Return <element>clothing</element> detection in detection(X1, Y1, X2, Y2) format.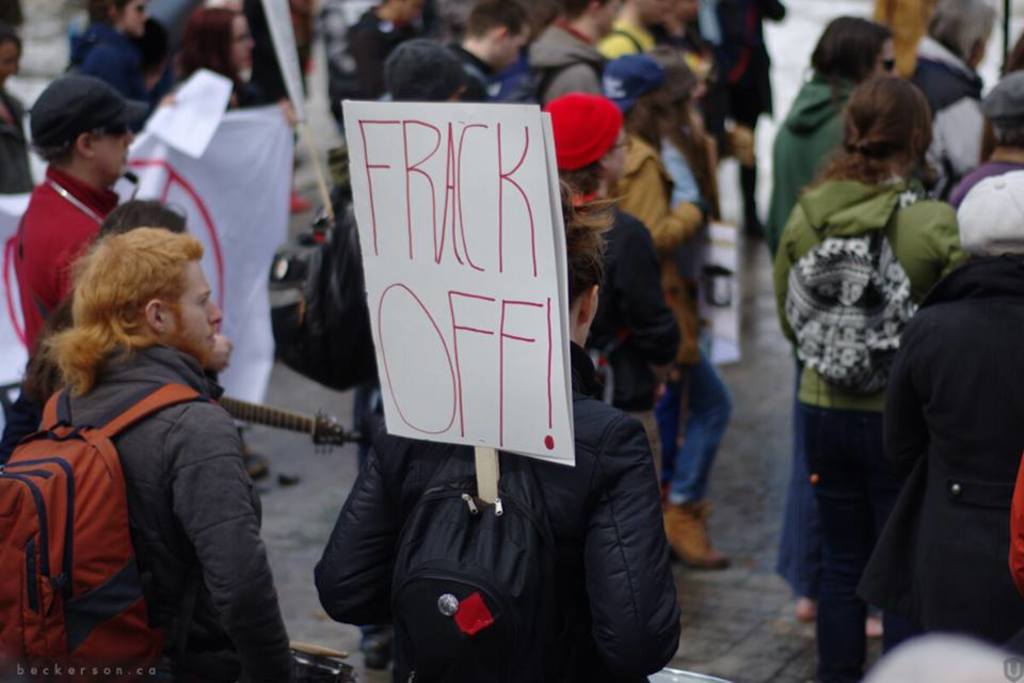
detection(771, 76, 855, 258).
